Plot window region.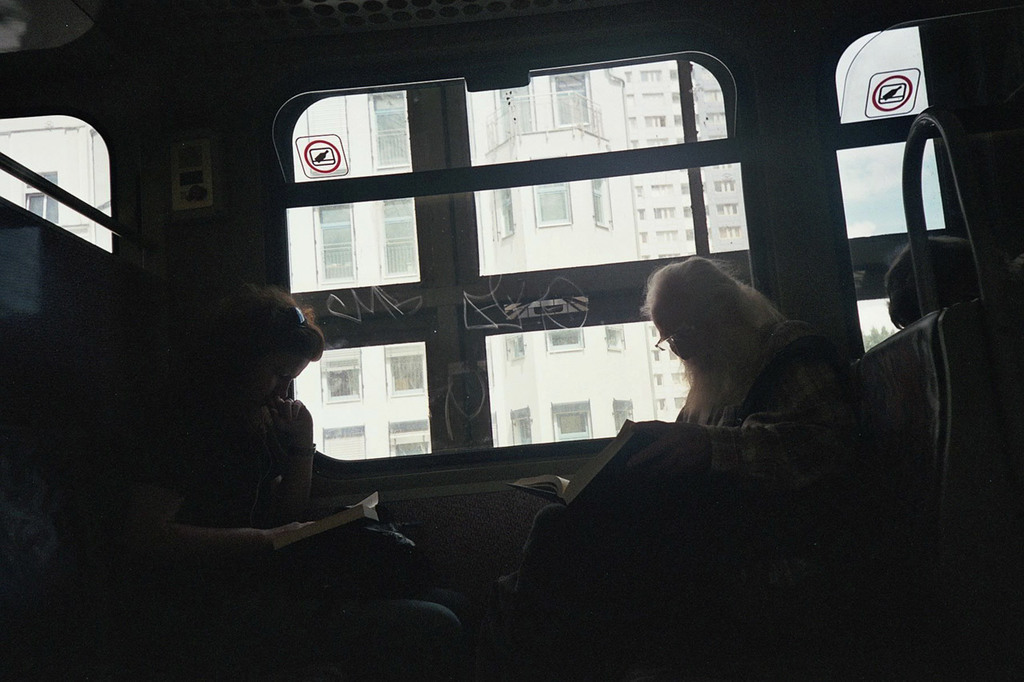
Plotted at box=[390, 425, 434, 454].
